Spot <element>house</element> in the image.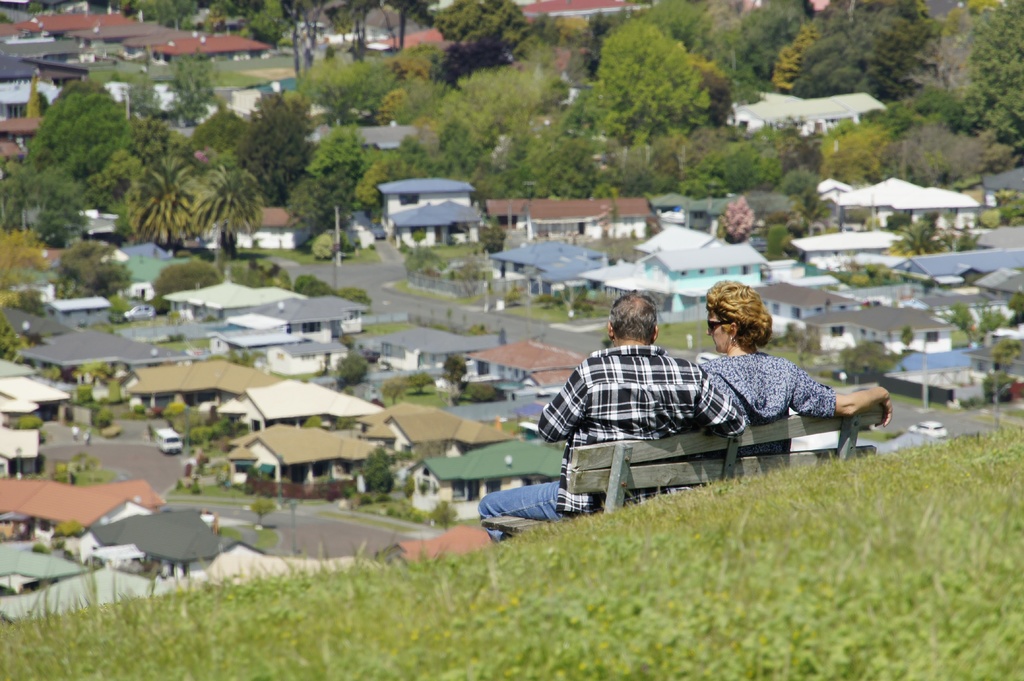
<element>house</element> found at BBox(788, 301, 950, 351).
